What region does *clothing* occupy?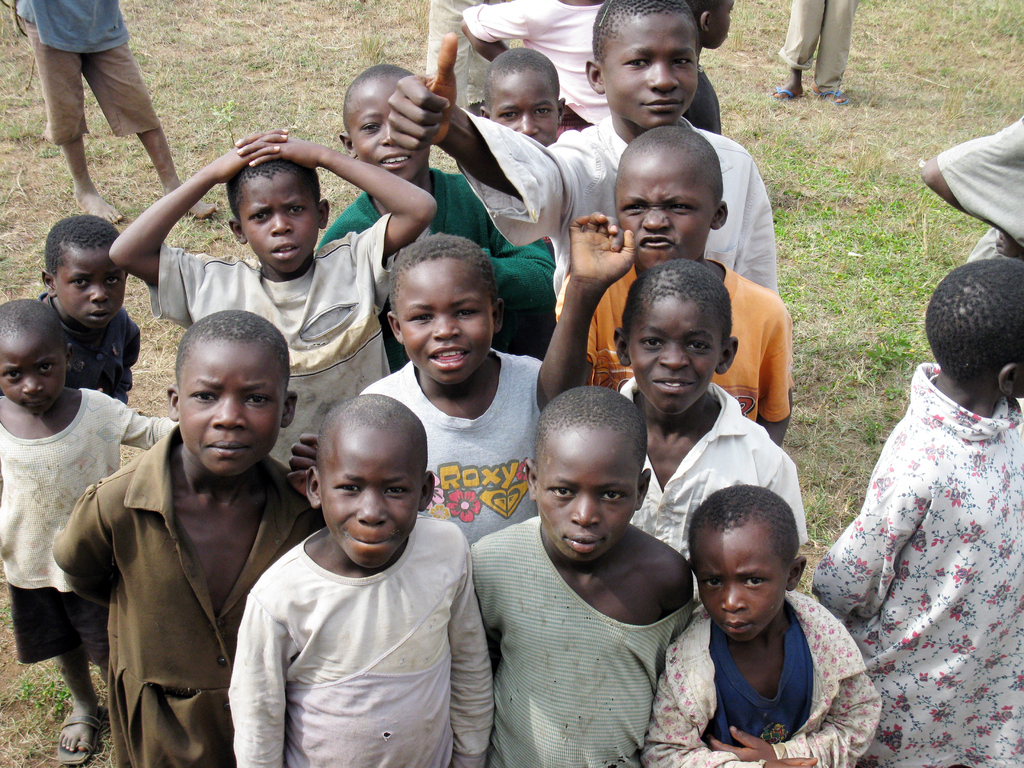
l=52, t=287, r=146, b=409.
